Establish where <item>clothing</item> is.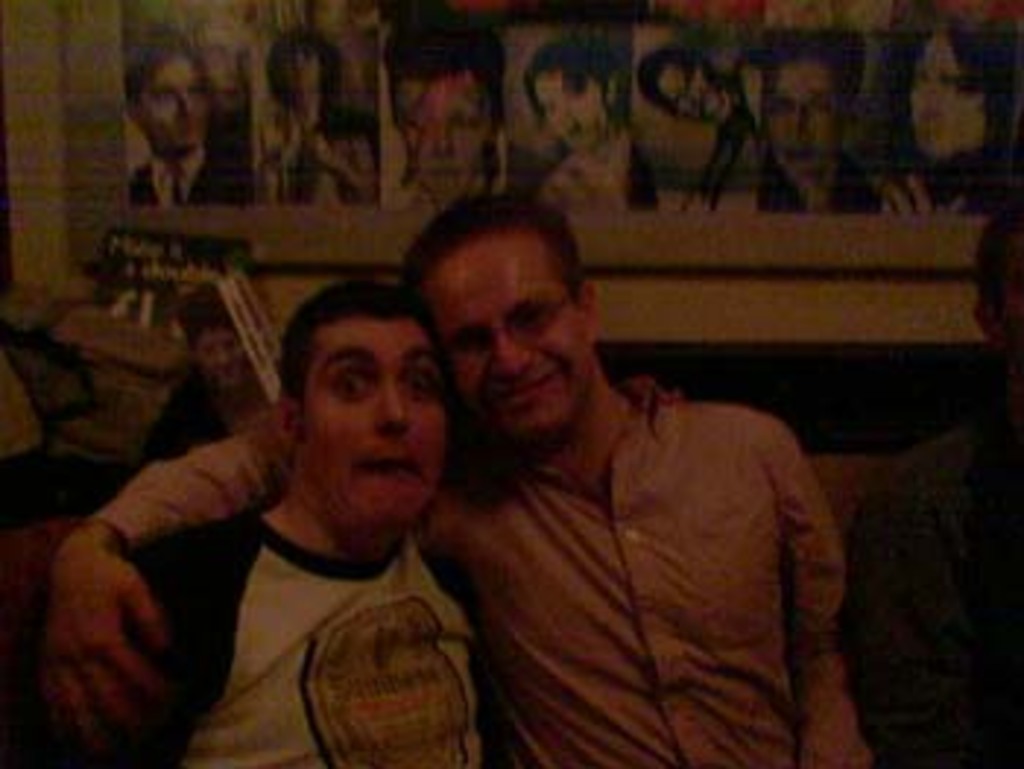
Established at 85,374,878,766.
